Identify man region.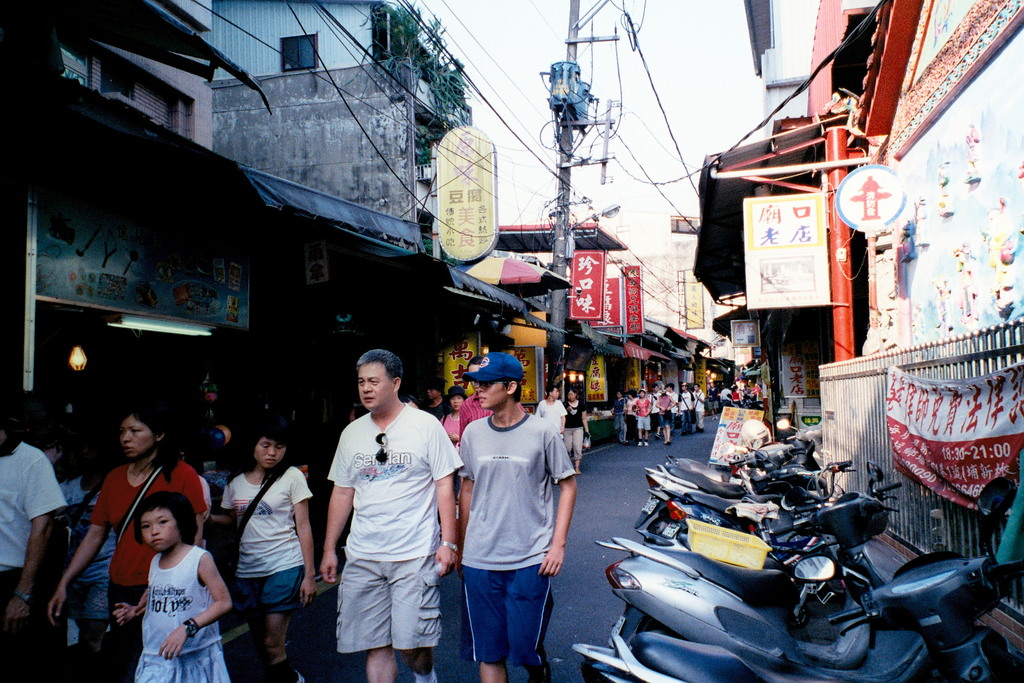
Region: 310, 322, 447, 682.
